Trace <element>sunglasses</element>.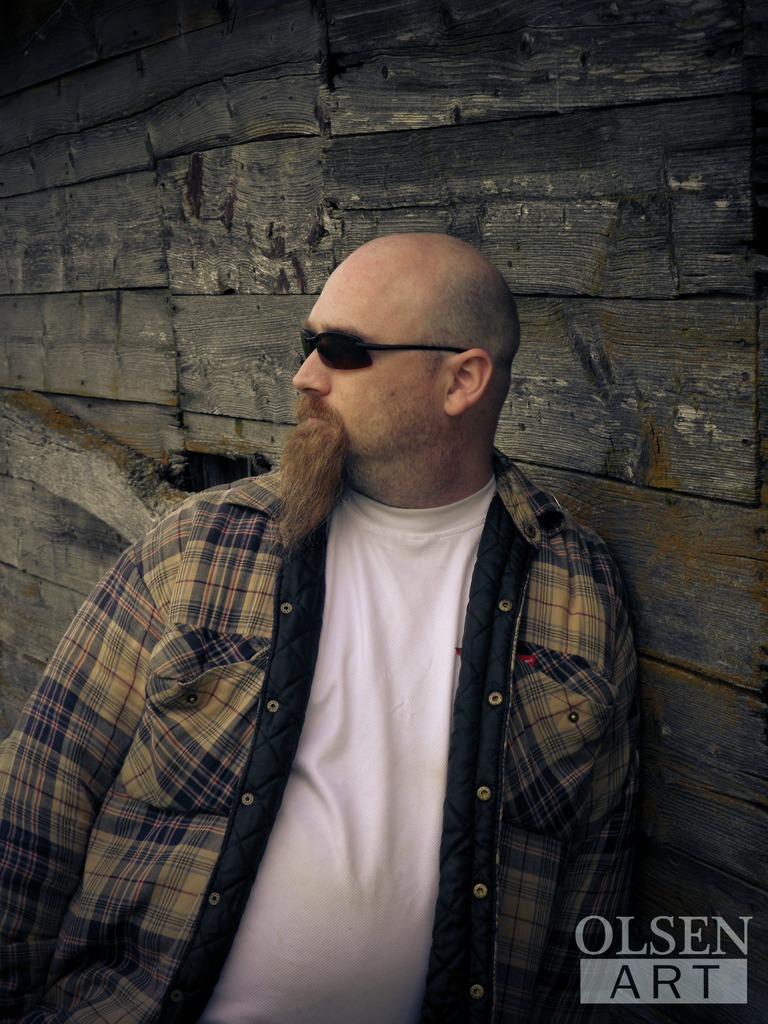
Traced to 303,328,467,370.
